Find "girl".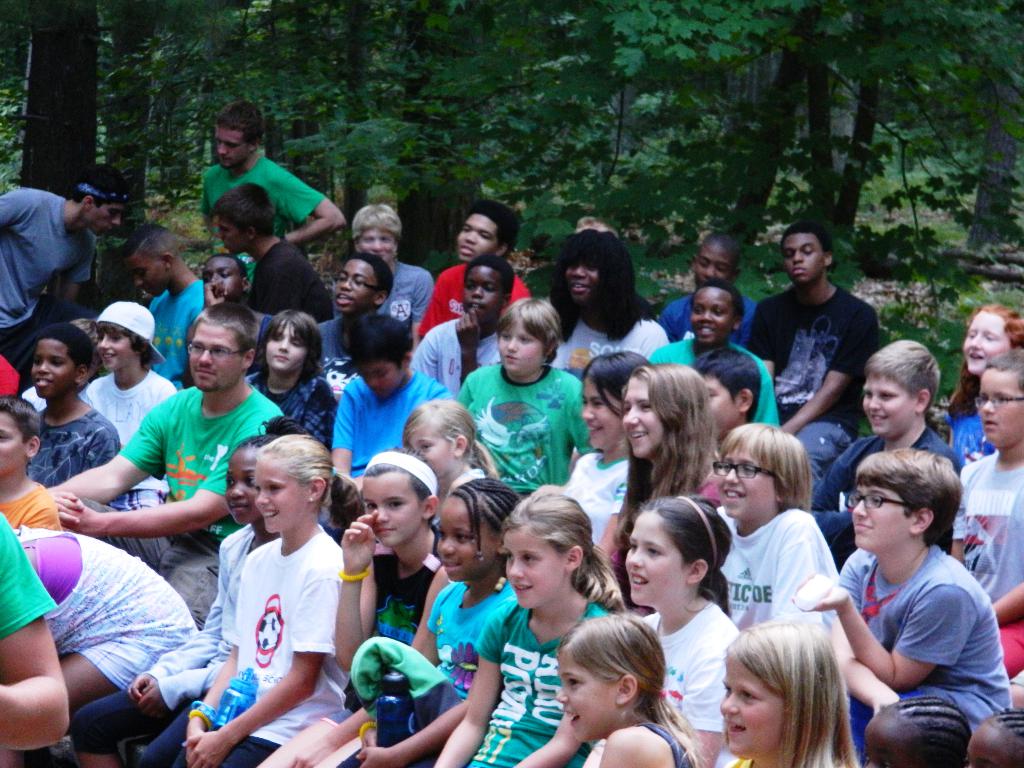
region(945, 304, 1021, 464).
